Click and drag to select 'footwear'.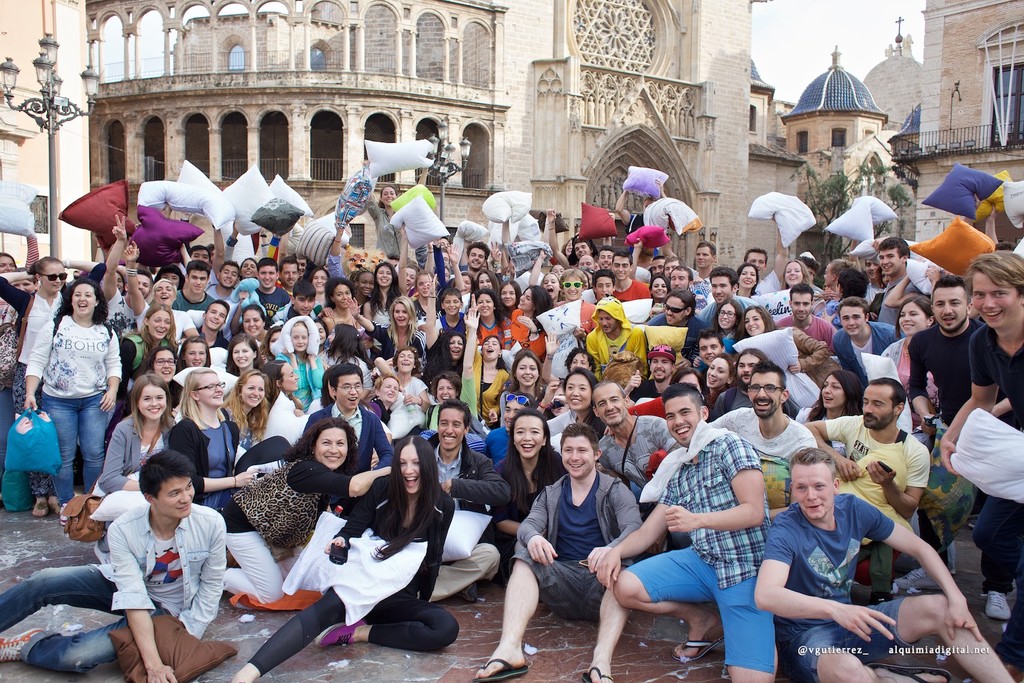
Selection: <region>890, 567, 937, 588</region>.
